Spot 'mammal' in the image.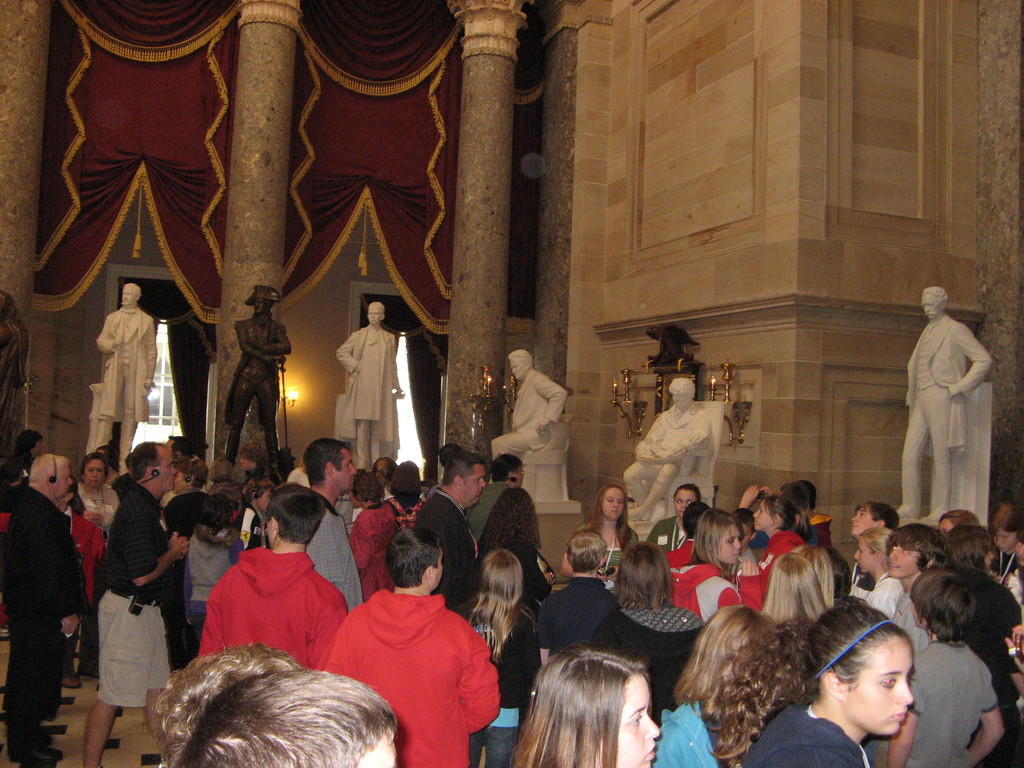
'mammal' found at bbox=[237, 474, 273, 550].
